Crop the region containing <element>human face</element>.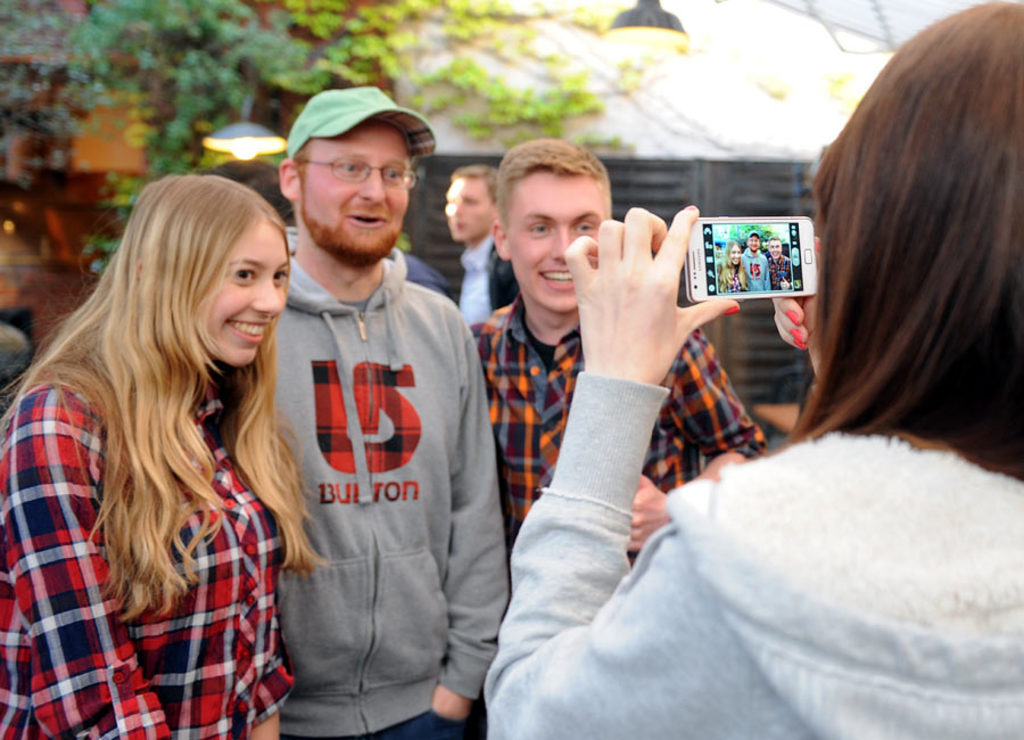
Crop region: bbox=[509, 174, 608, 312].
